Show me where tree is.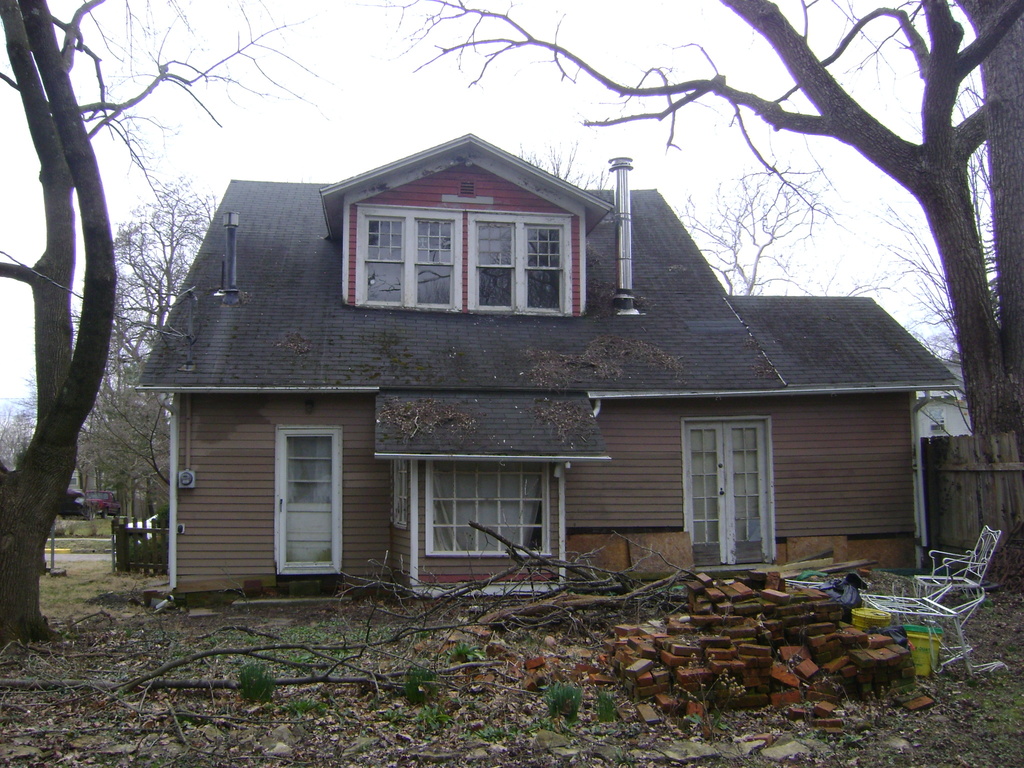
tree is at bbox=[0, 0, 329, 647].
